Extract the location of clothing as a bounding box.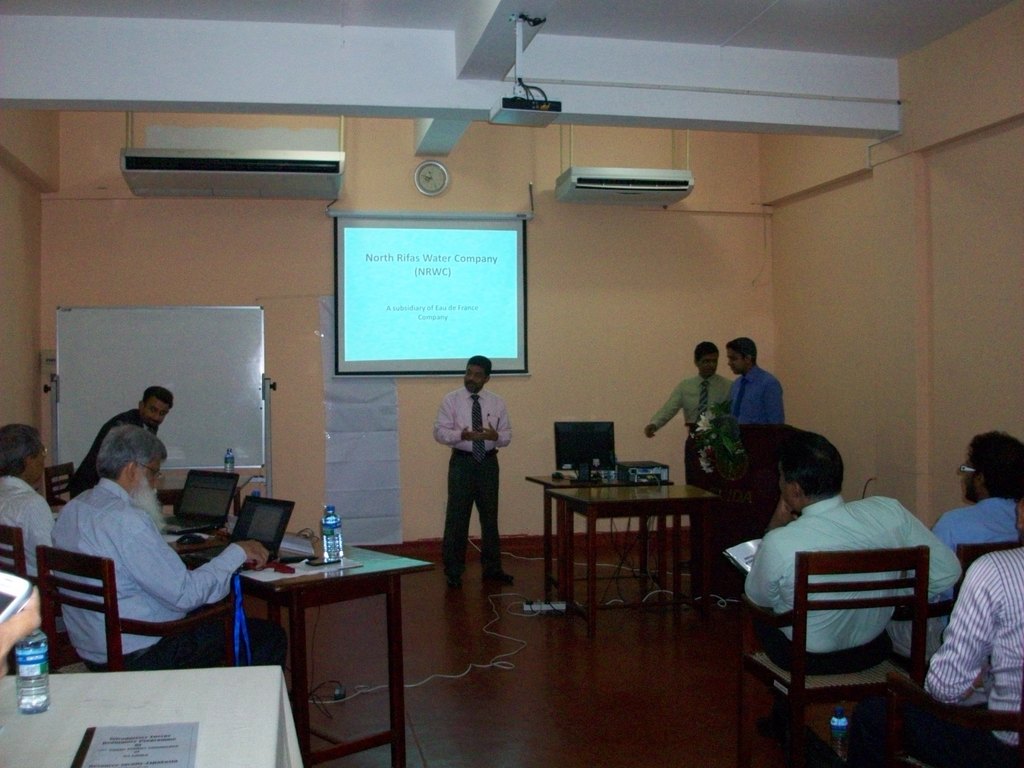
<bbox>920, 541, 1023, 766</bbox>.
